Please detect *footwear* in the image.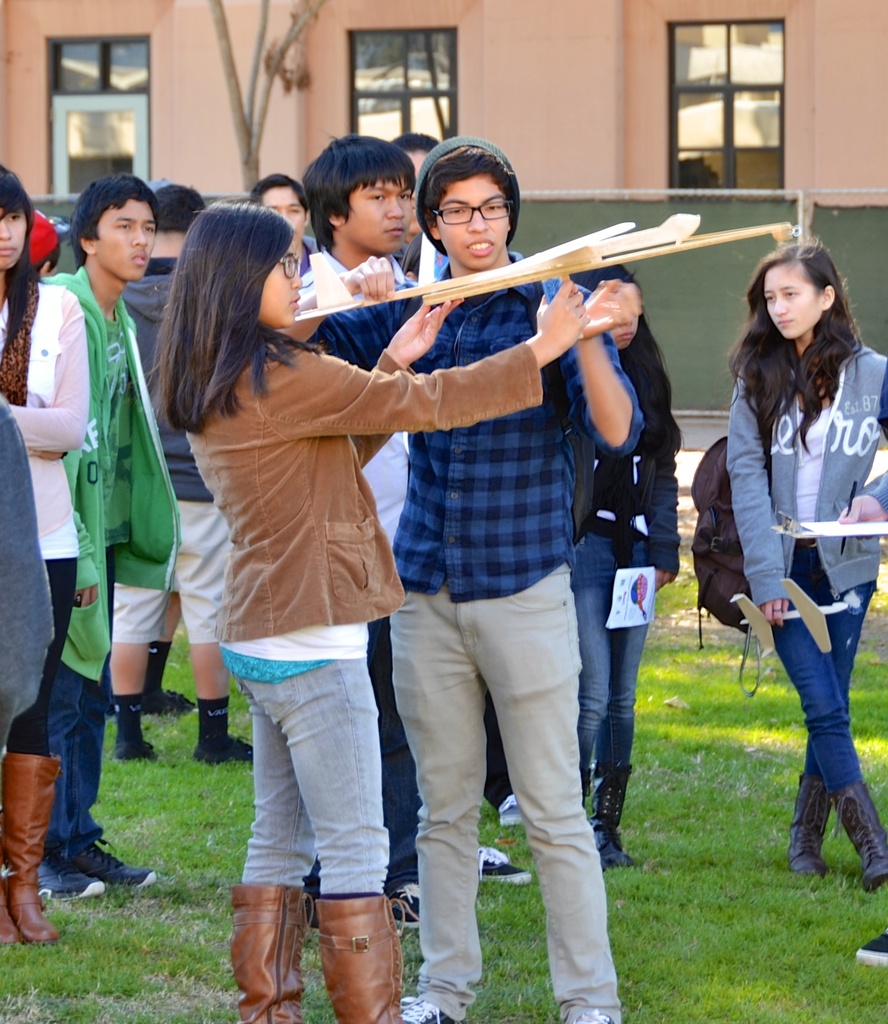
<region>821, 778, 887, 893</region>.
